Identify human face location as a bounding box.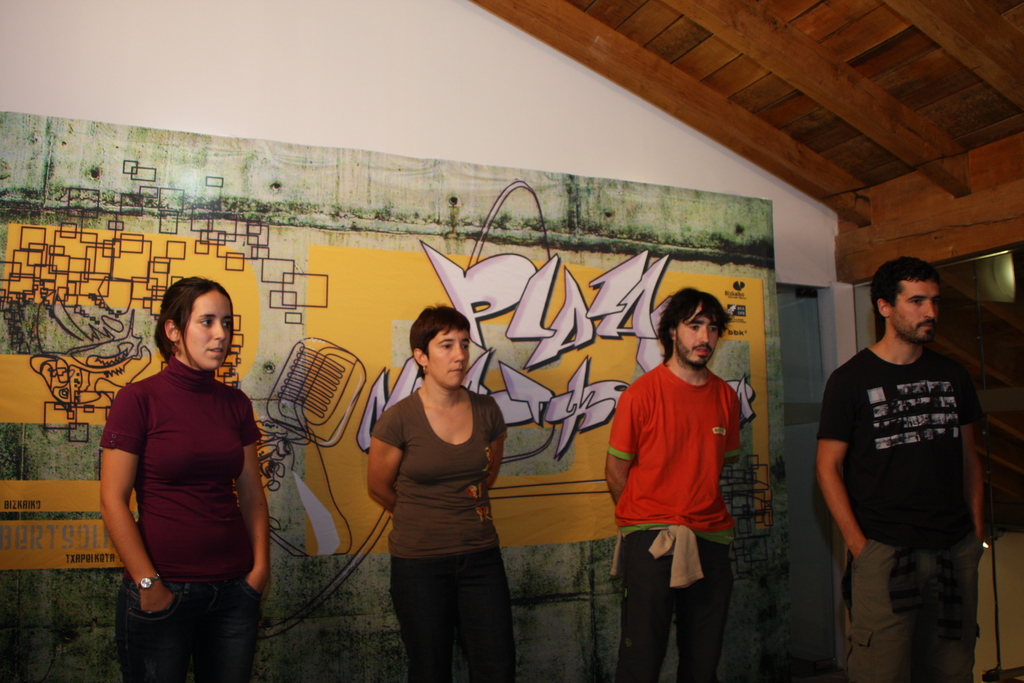
(676,306,721,368).
